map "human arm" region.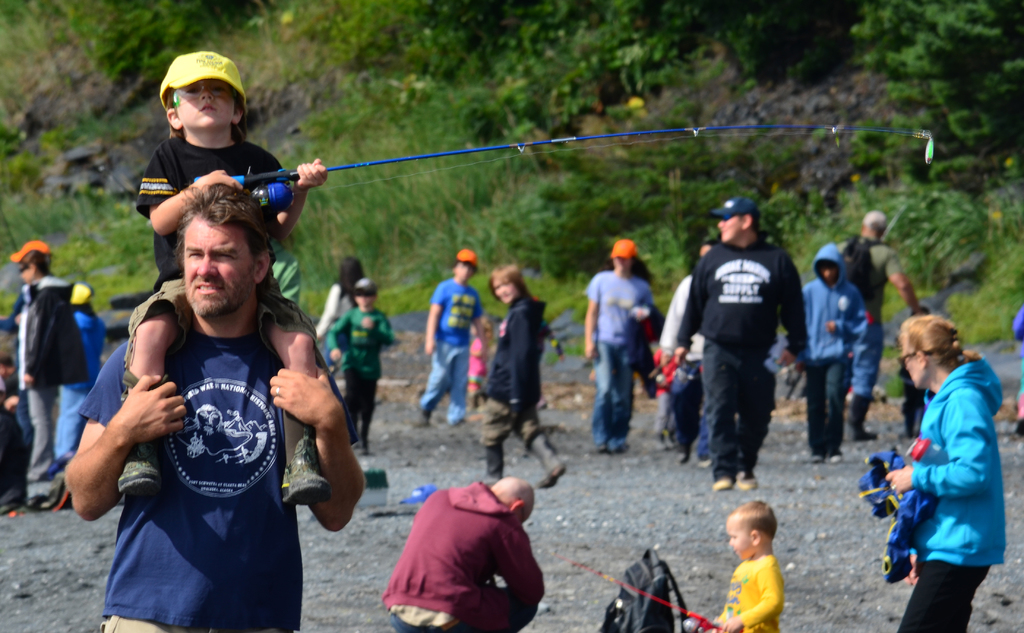
Mapped to [x1=316, y1=313, x2=339, y2=367].
